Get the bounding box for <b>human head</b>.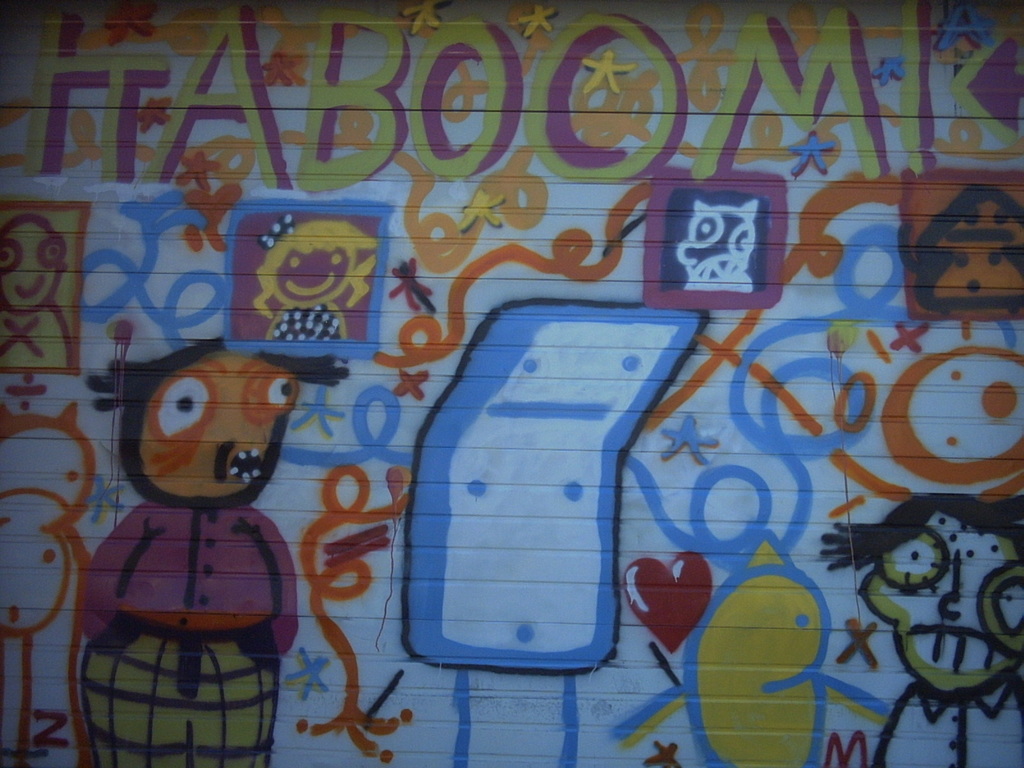
[left=821, top=495, right=1023, bottom=698].
